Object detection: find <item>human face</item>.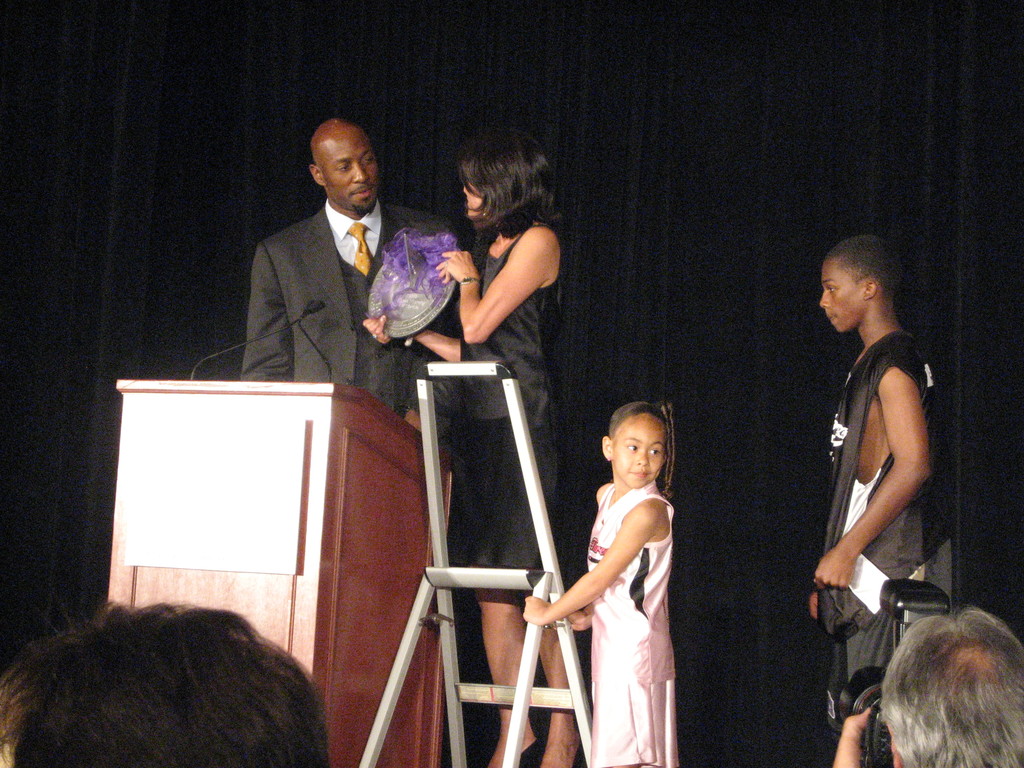
left=820, top=262, right=861, bottom=331.
